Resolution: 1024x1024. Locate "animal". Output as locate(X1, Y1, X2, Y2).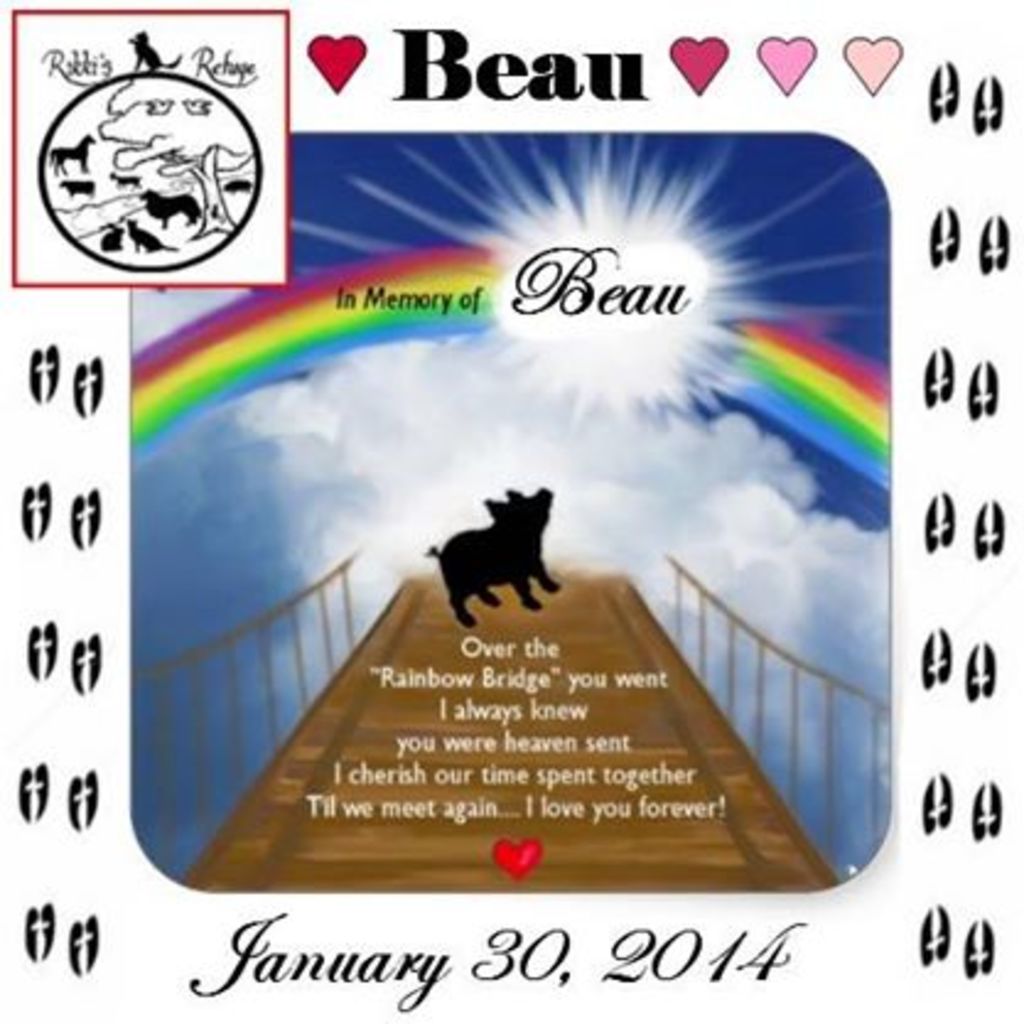
locate(49, 135, 96, 177).
